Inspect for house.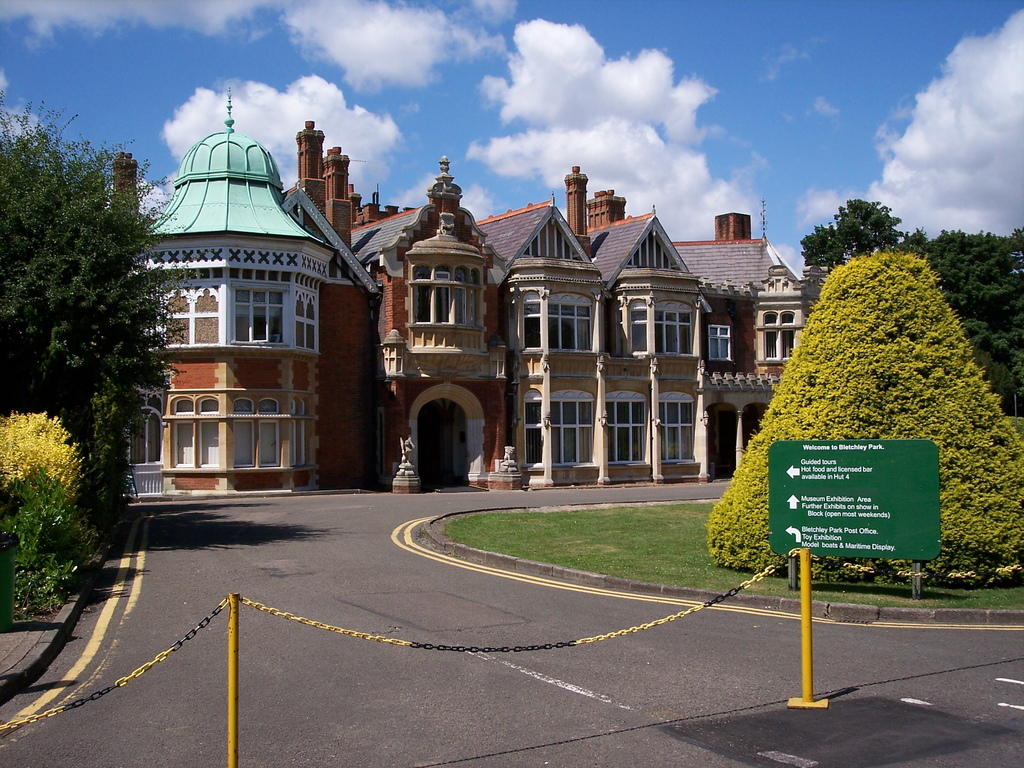
Inspection: left=348, top=169, right=808, bottom=499.
